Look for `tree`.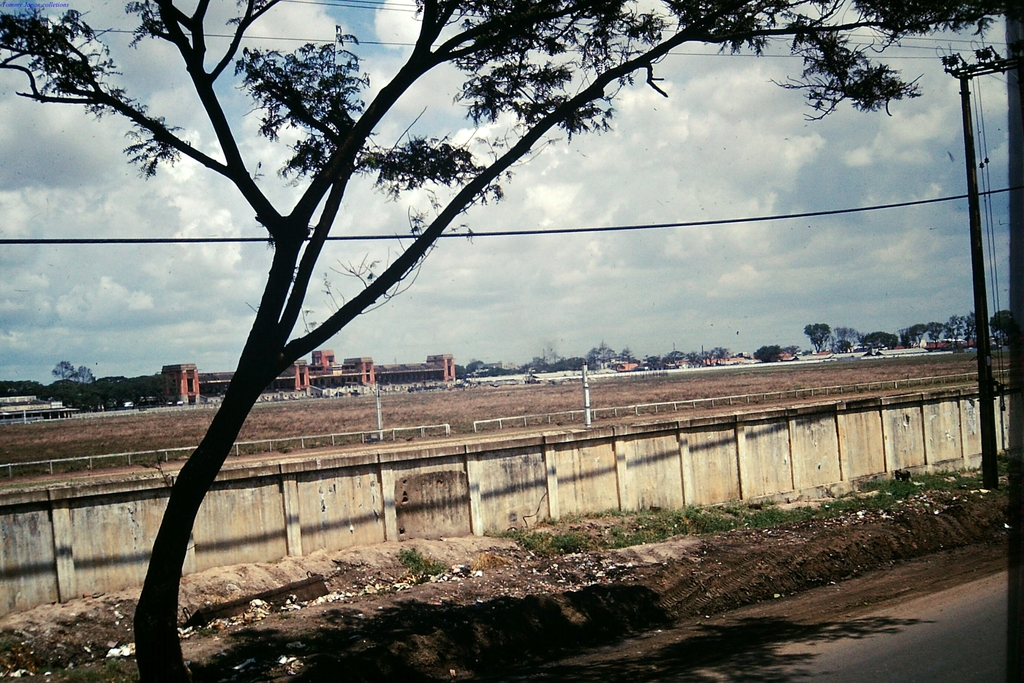
Found: pyautogui.locateOnScreen(0, 0, 1012, 682).
